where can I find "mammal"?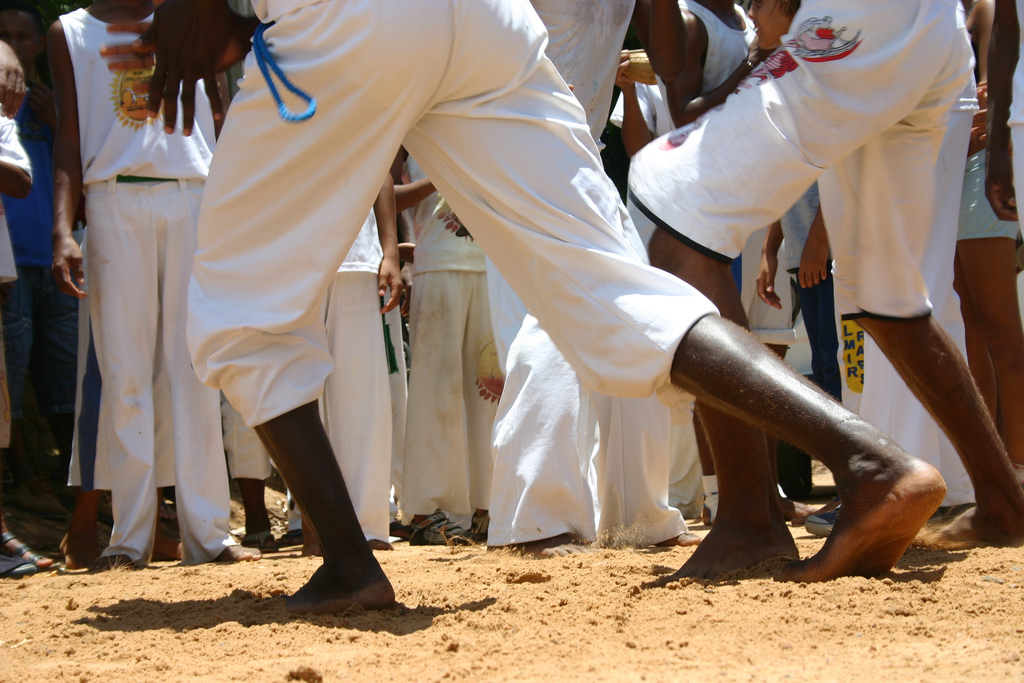
You can find it at [left=985, top=0, right=1023, bottom=236].
